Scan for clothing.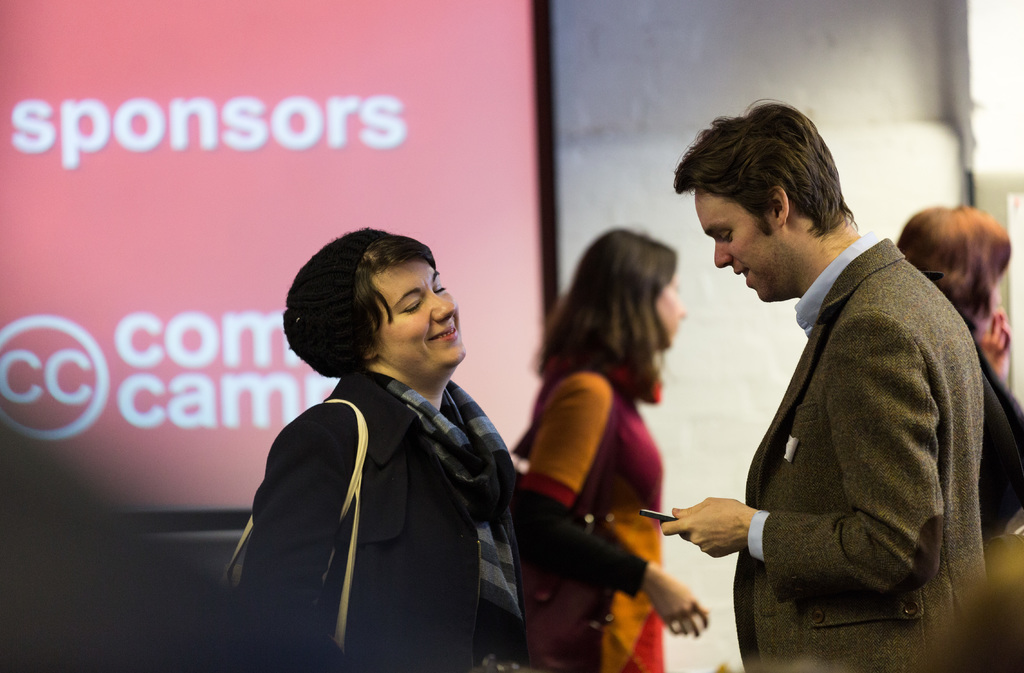
Scan result: <region>732, 231, 984, 672</region>.
